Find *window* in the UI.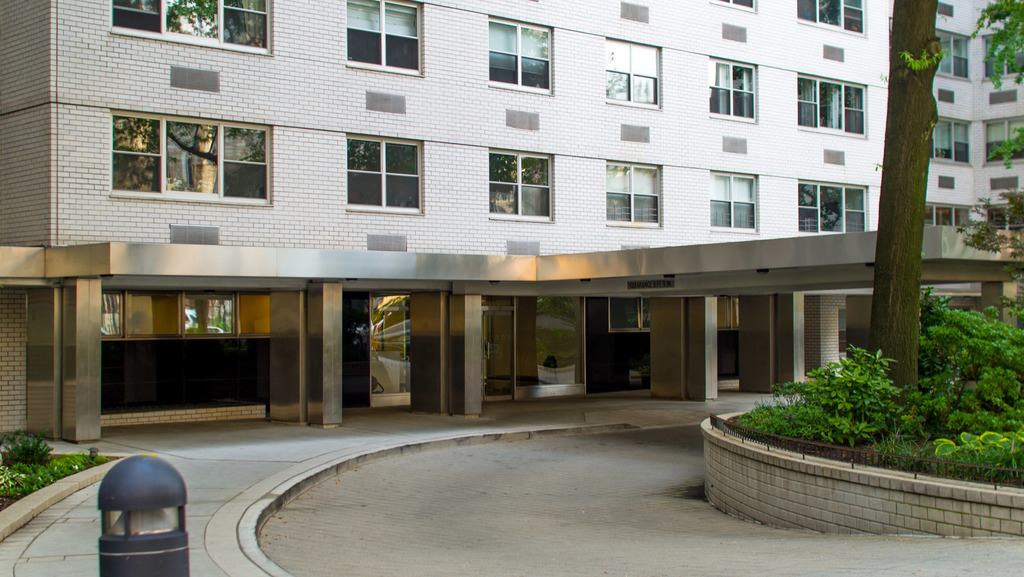
UI element at 707 56 757 117.
